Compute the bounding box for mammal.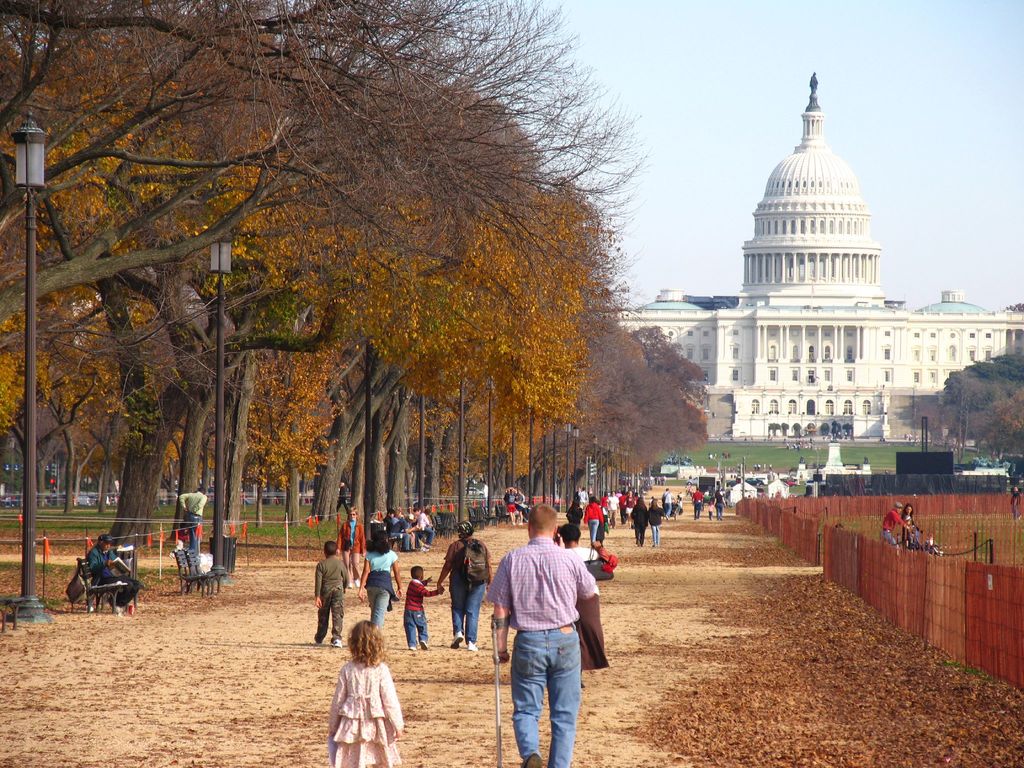
x1=1009 y1=488 x2=1023 y2=516.
